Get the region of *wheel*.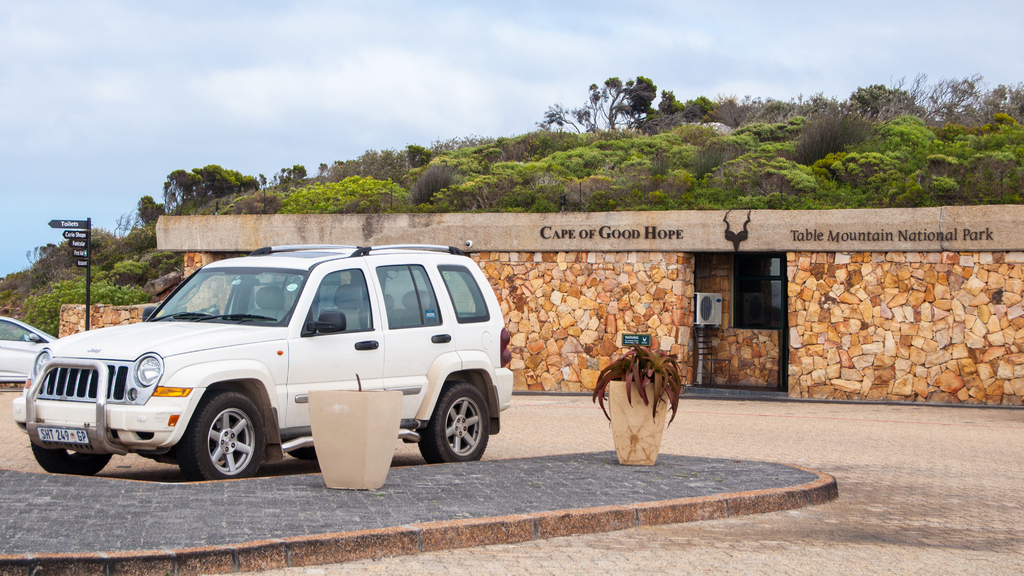
region(414, 382, 490, 461).
